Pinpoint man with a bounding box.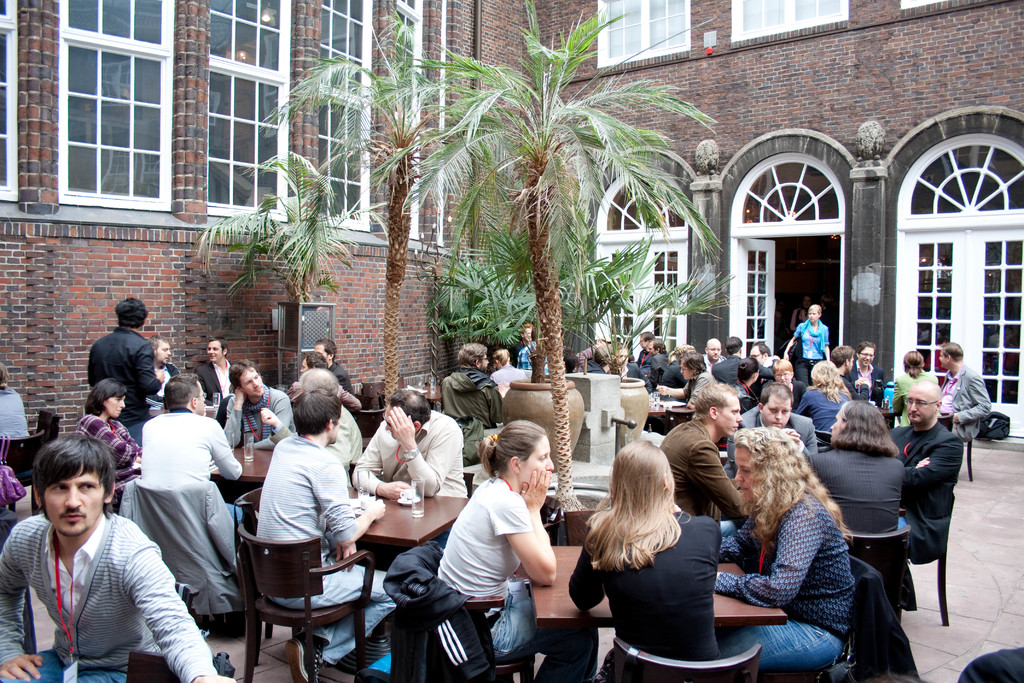
225/360/298/452.
